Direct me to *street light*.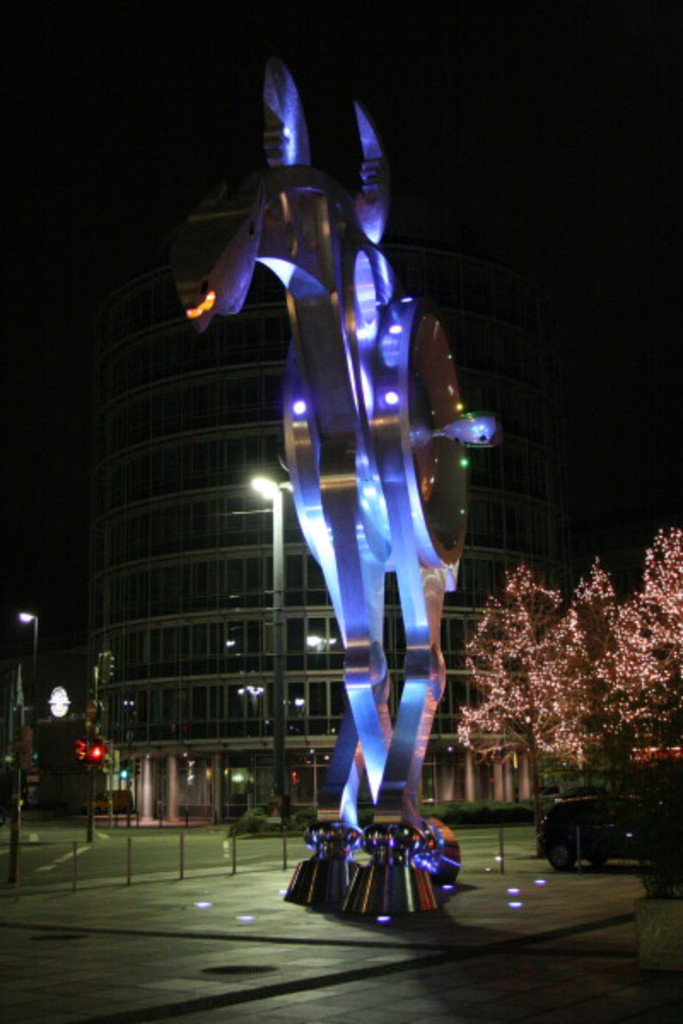
Direction: box(12, 608, 44, 730).
